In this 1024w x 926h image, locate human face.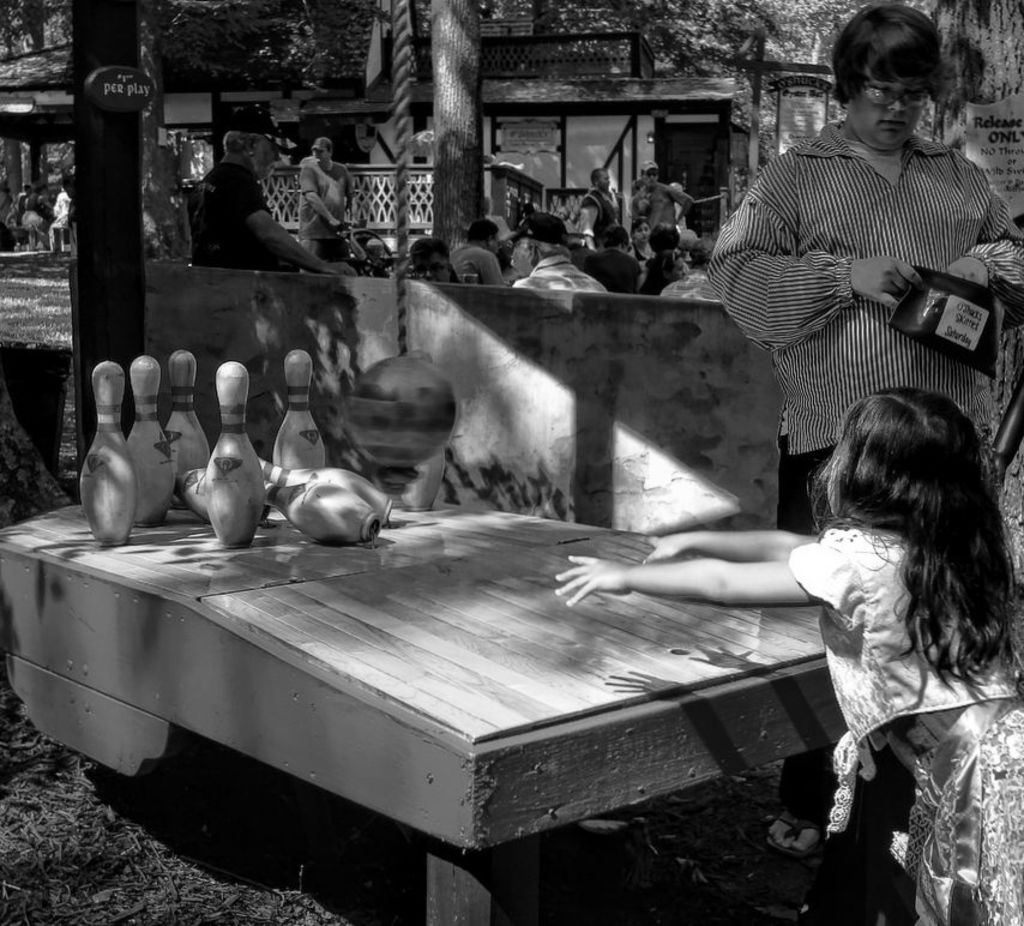
Bounding box: 640/167/658/187.
